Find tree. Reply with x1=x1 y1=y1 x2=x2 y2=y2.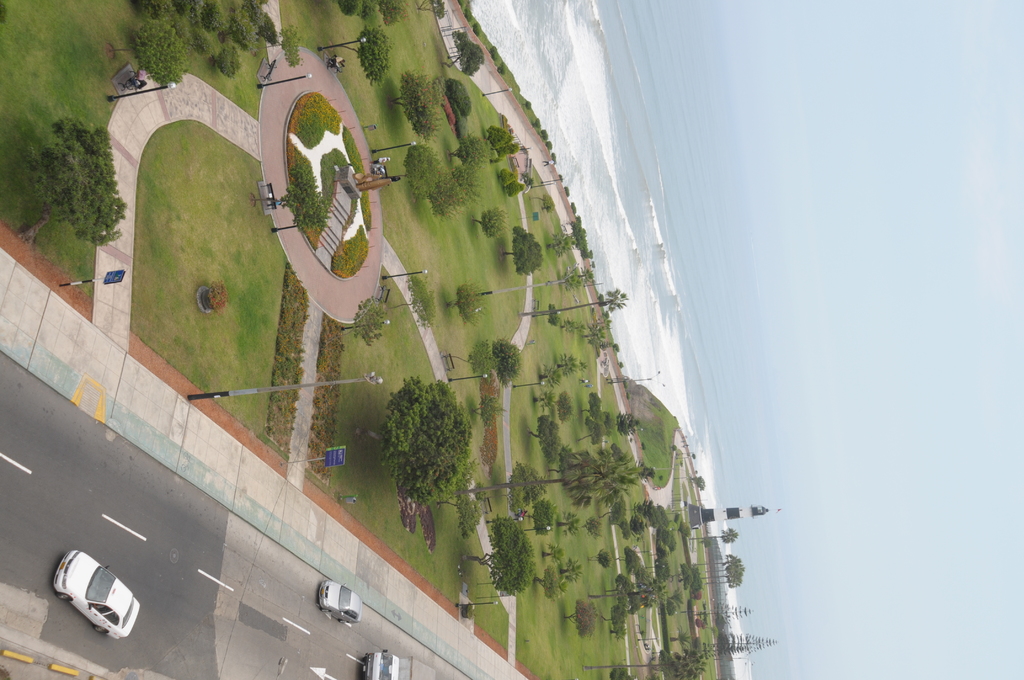
x1=538 y1=542 x2=567 y2=560.
